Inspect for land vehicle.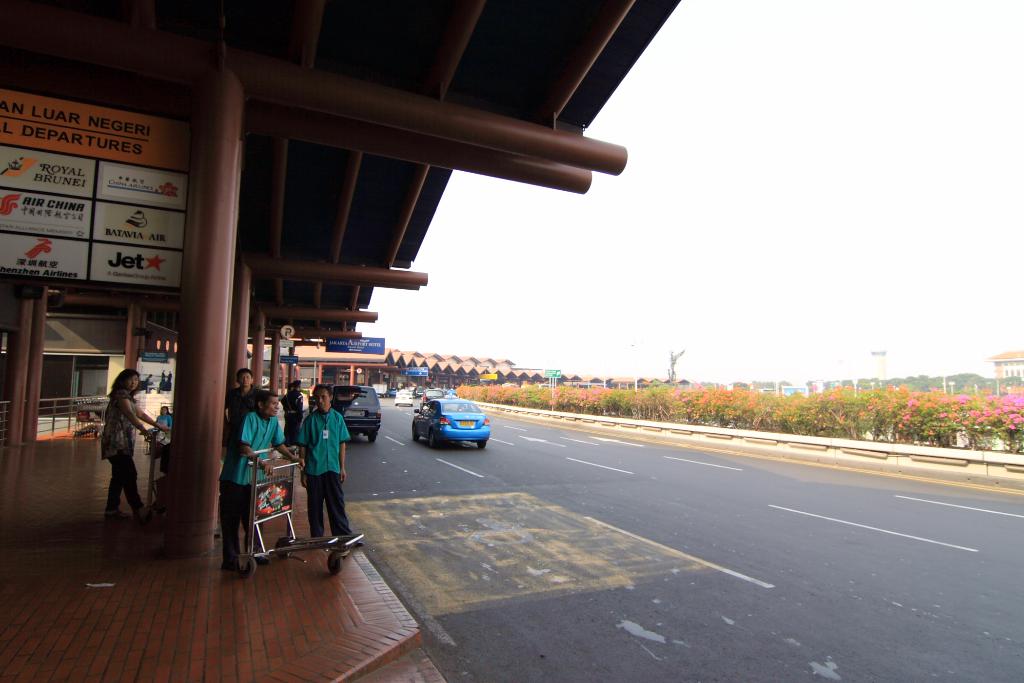
Inspection: BBox(406, 386, 415, 391).
